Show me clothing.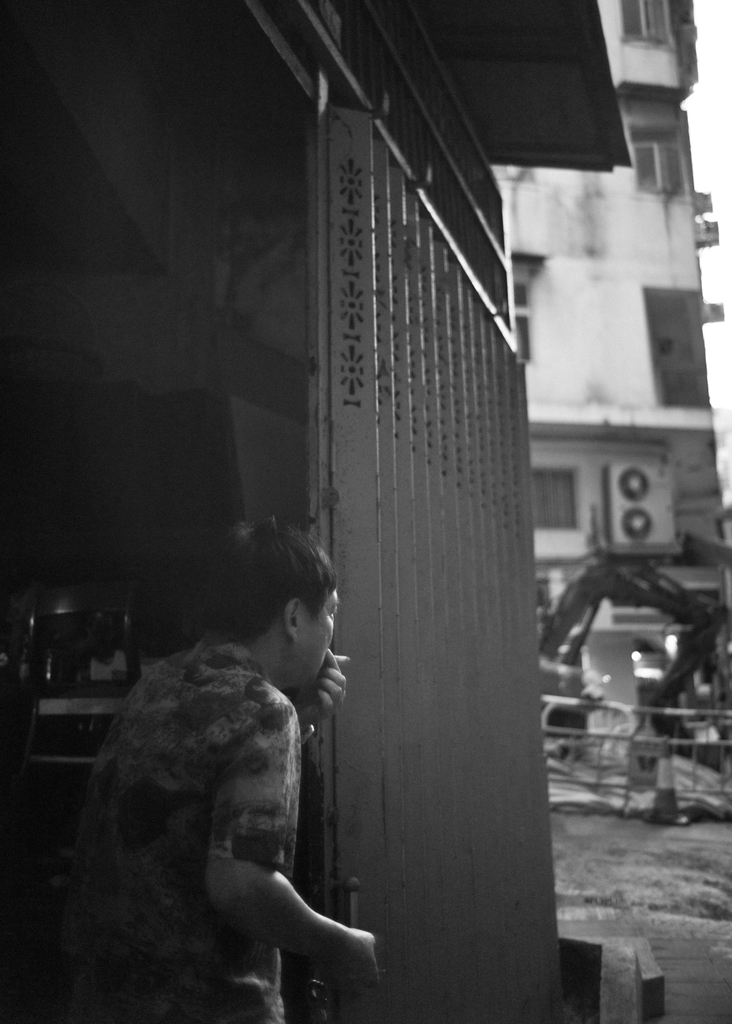
clothing is here: <bbox>88, 632, 305, 1023</bbox>.
